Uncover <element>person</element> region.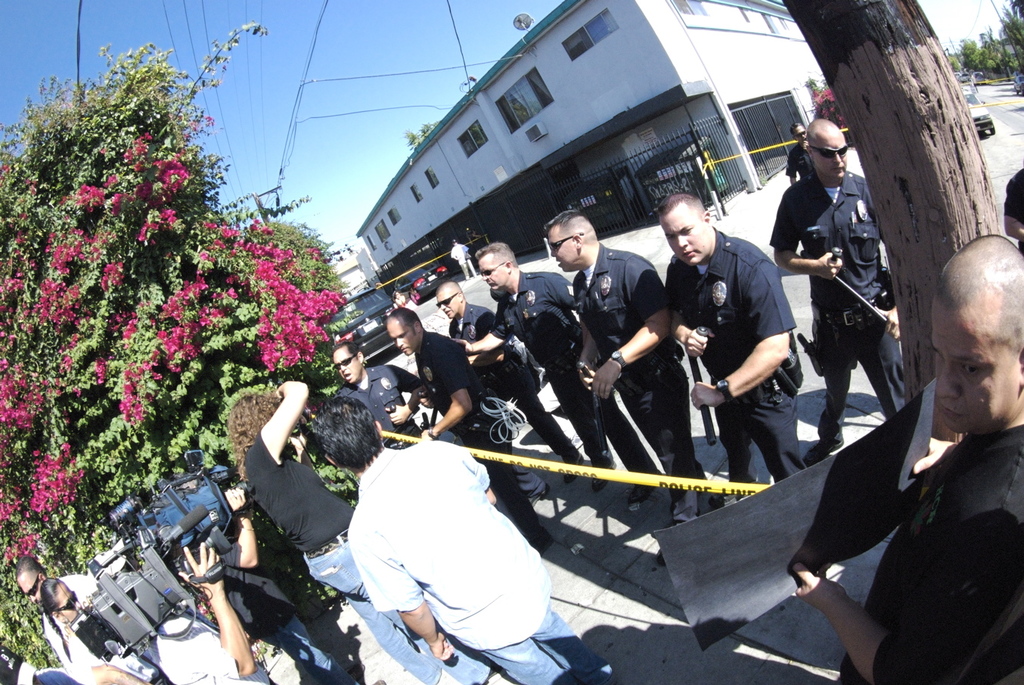
Uncovered: detection(227, 380, 495, 684).
